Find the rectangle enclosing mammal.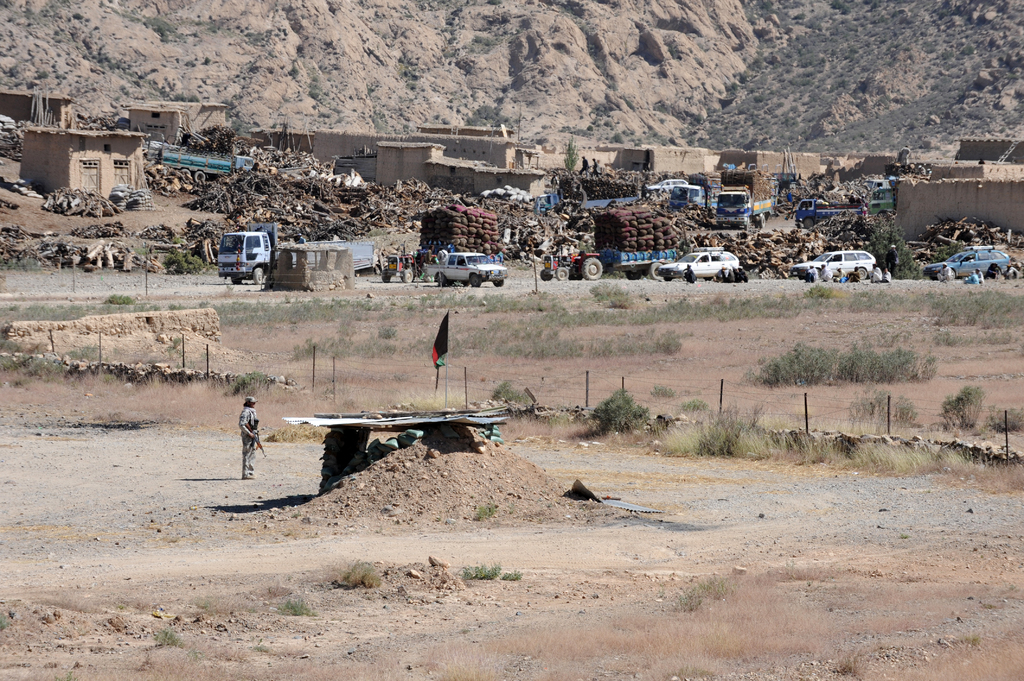
Rect(847, 268, 860, 283).
